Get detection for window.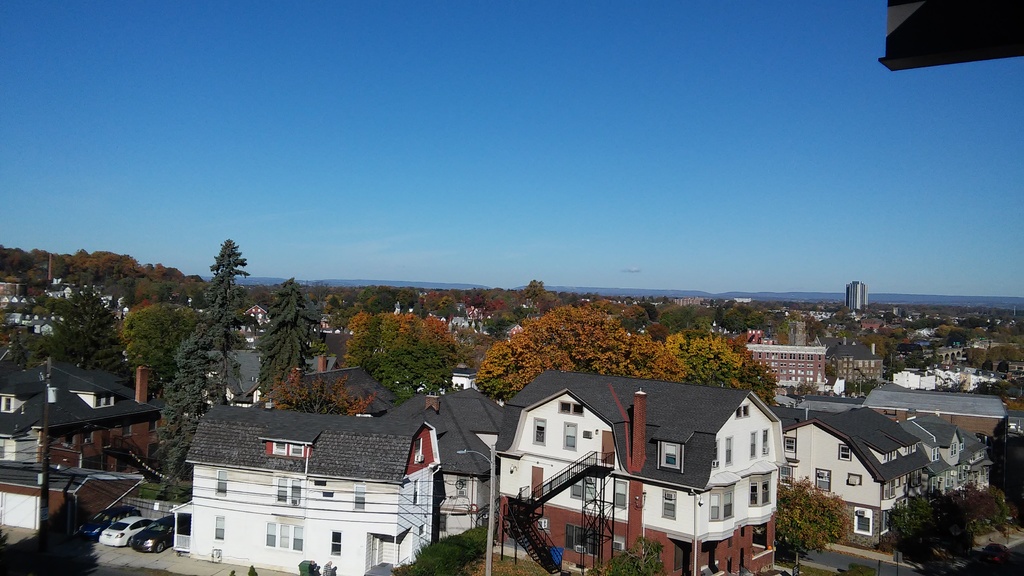
Detection: [904,445,917,451].
